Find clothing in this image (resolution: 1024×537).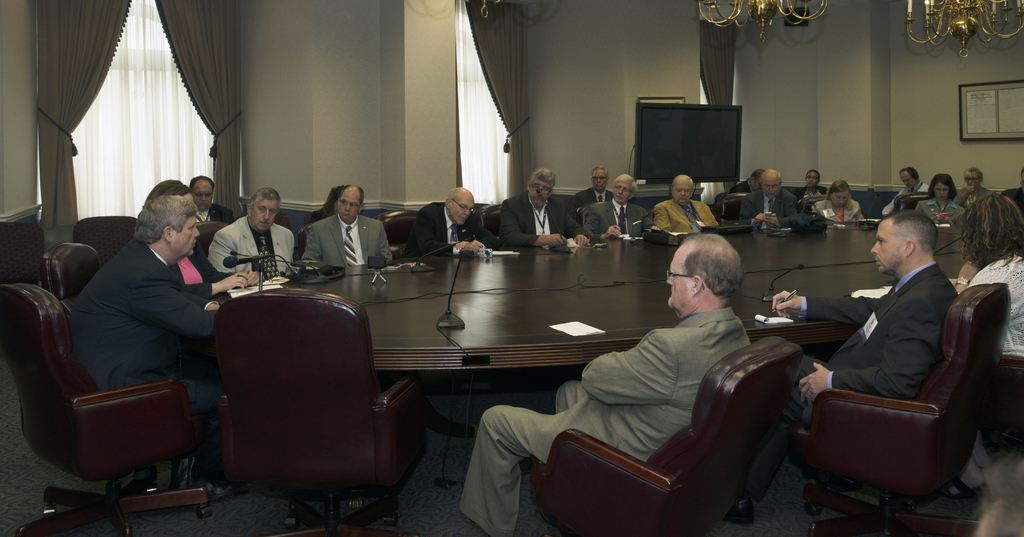
x1=758, y1=258, x2=962, y2=502.
